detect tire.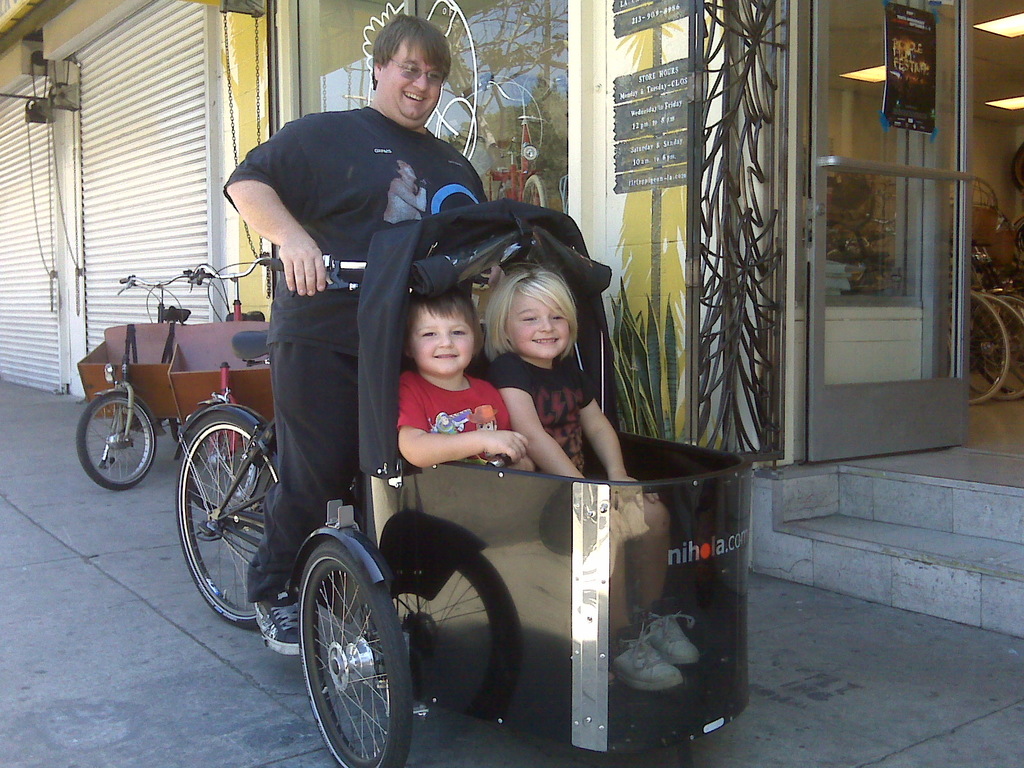
Detected at bbox(295, 531, 410, 767).
